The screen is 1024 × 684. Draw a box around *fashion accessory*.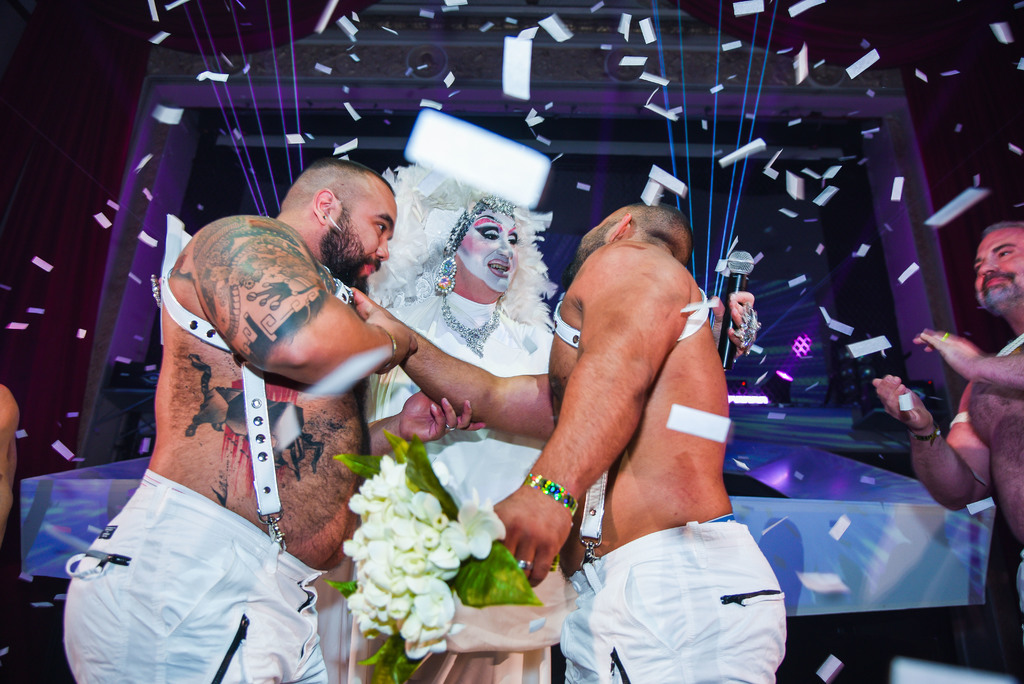
locate(435, 196, 518, 295).
